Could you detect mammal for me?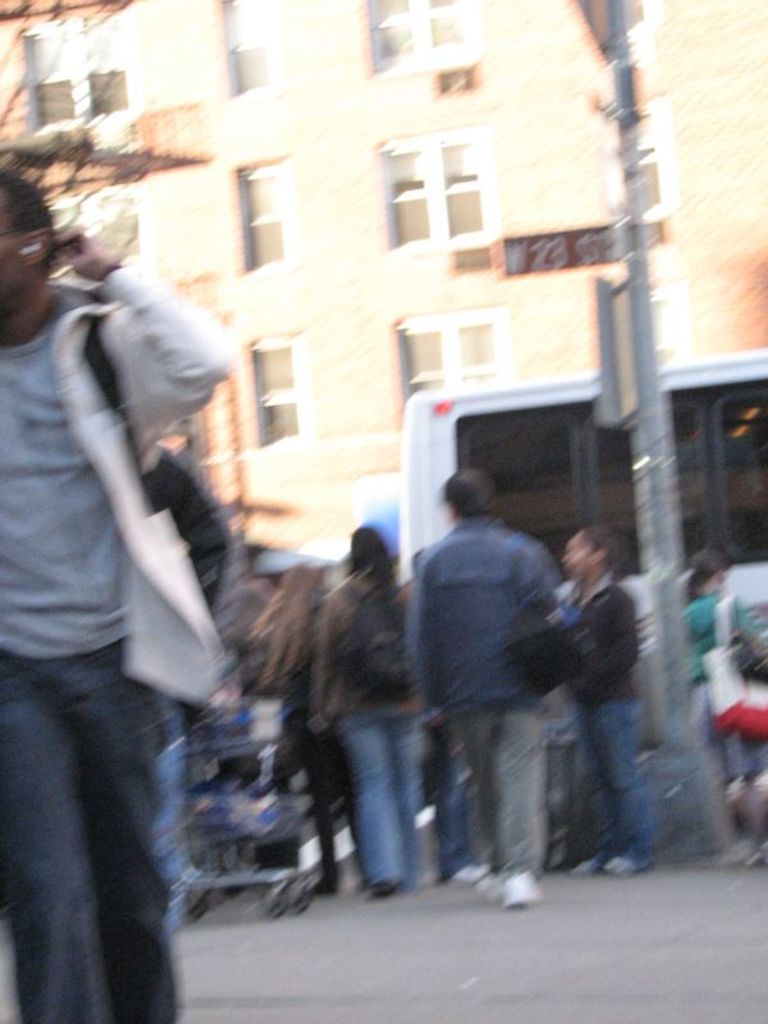
Detection result: rect(678, 543, 764, 854).
